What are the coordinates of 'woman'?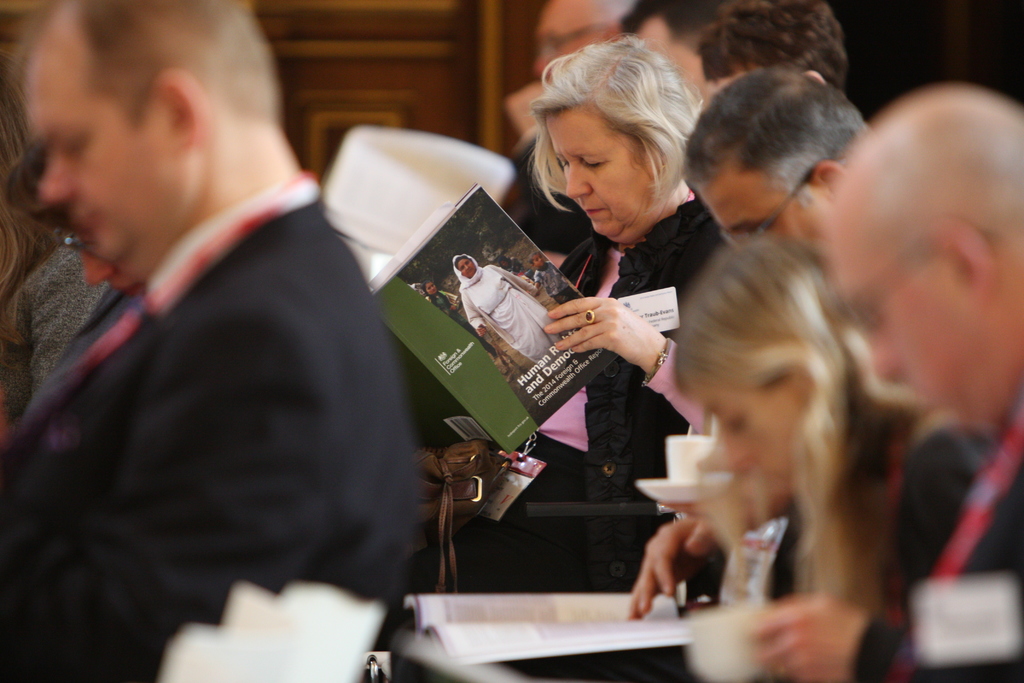
region(413, 34, 722, 591).
